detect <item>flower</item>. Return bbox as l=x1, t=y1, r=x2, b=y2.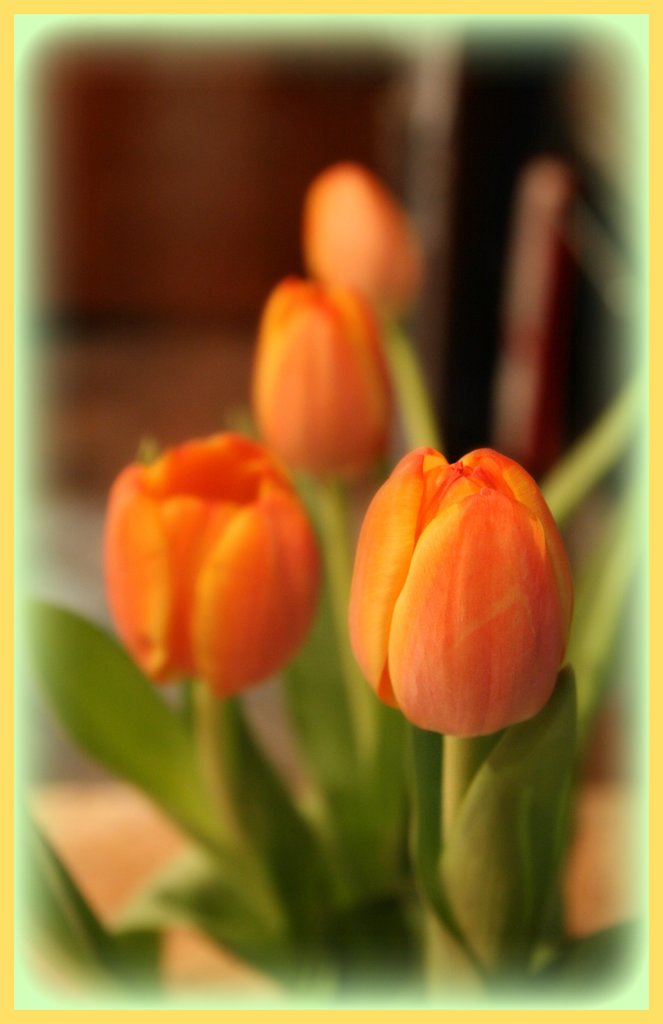
l=301, t=159, r=430, b=304.
